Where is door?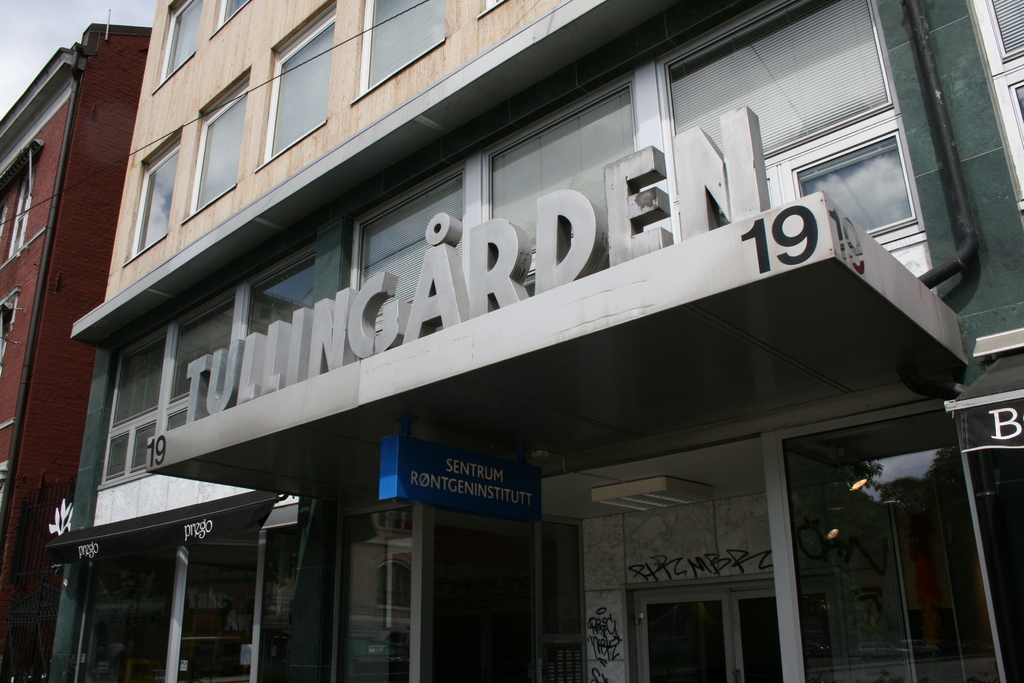
[789, 407, 980, 661].
